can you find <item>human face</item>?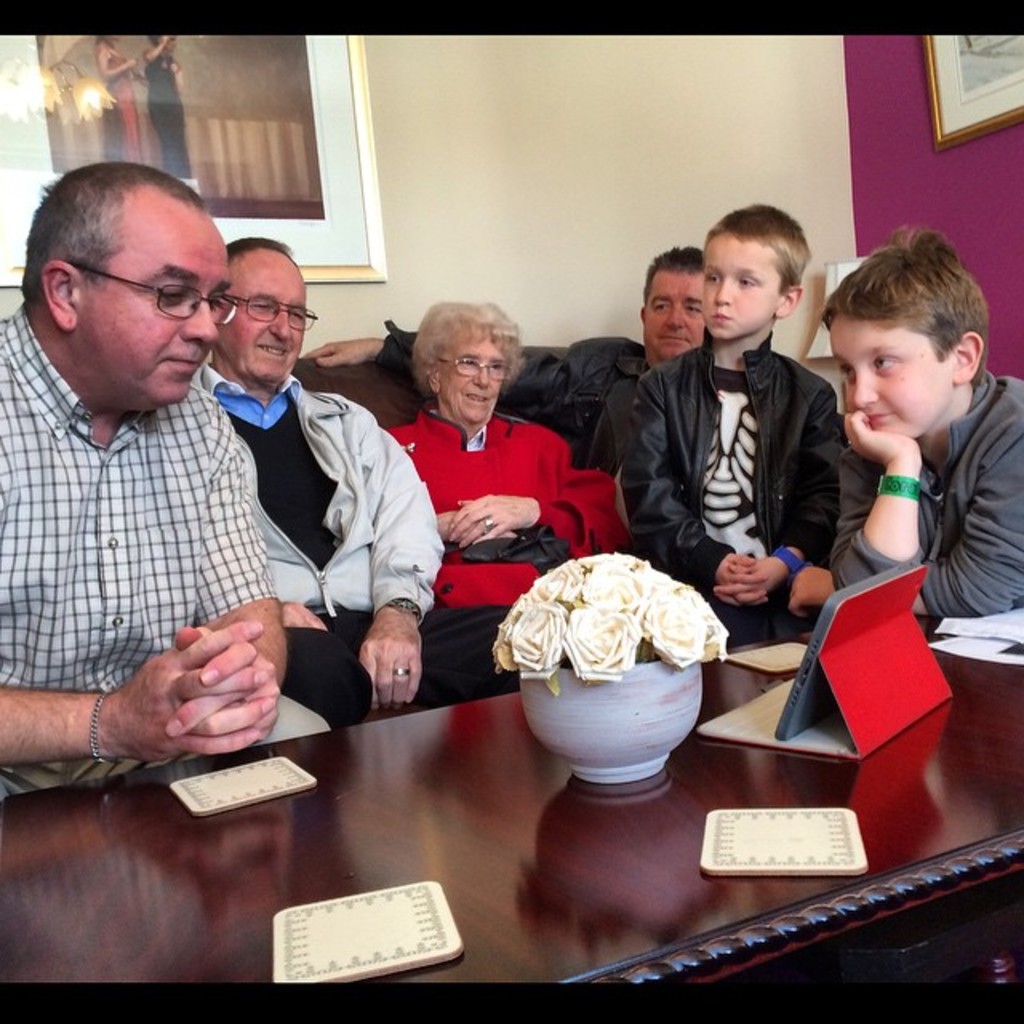
Yes, bounding box: rect(701, 230, 787, 341).
